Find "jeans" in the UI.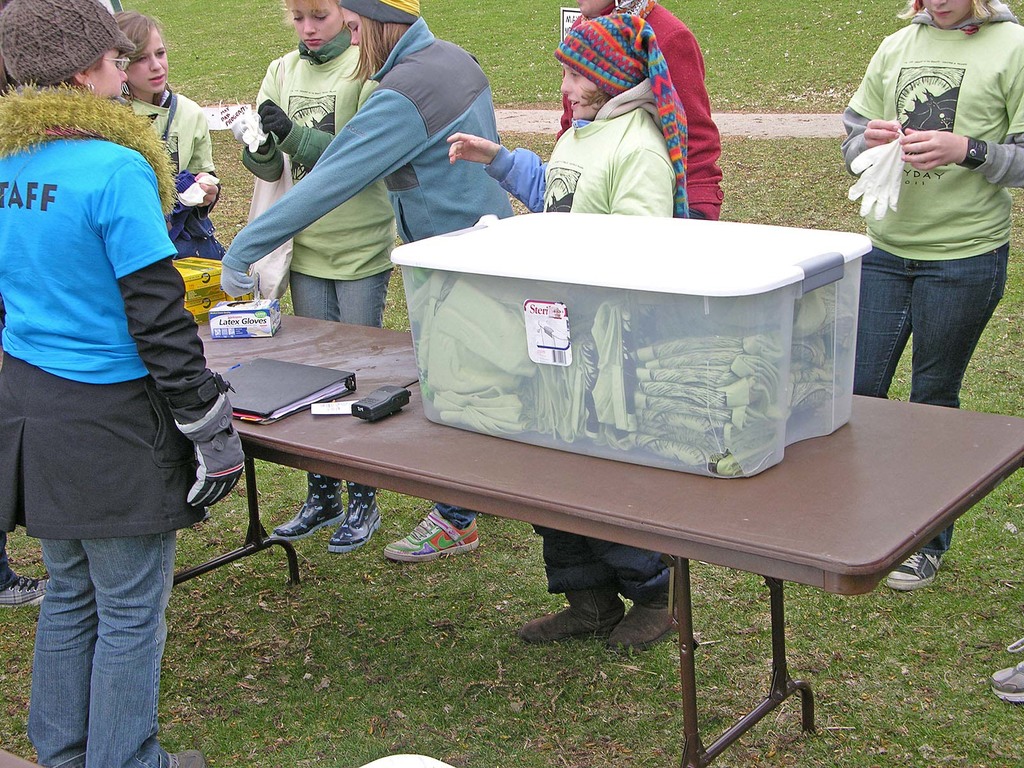
UI element at {"left": 851, "top": 250, "right": 1009, "bottom": 550}.
